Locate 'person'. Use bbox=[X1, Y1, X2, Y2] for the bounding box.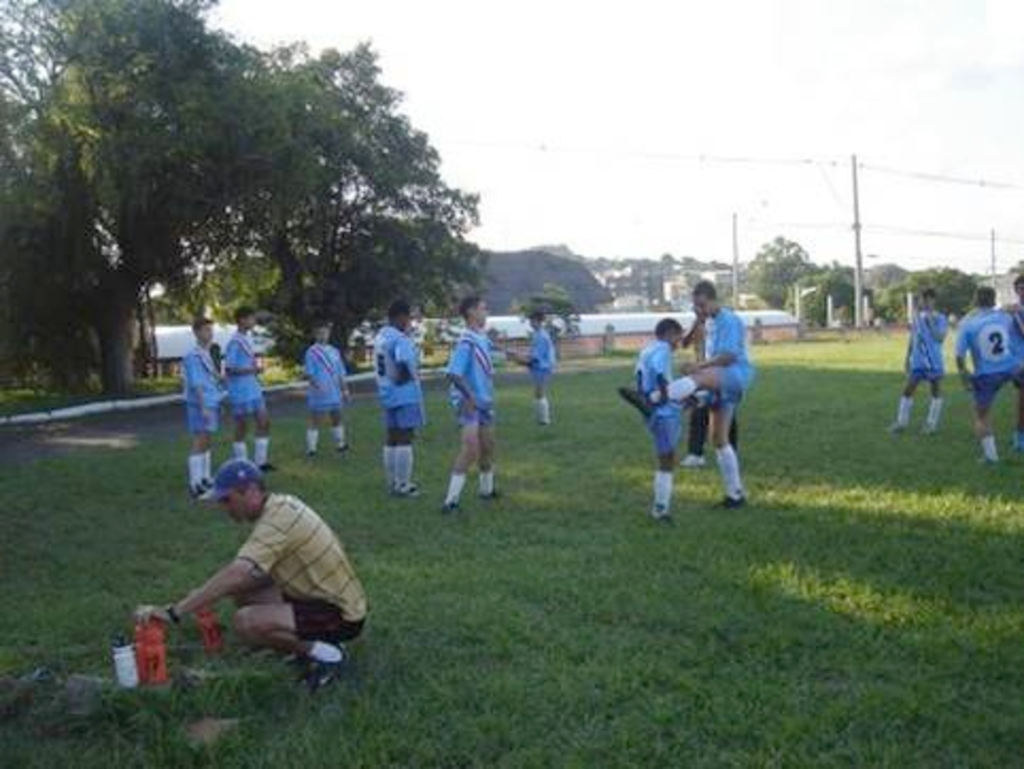
bbox=[227, 306, 272, 469].
